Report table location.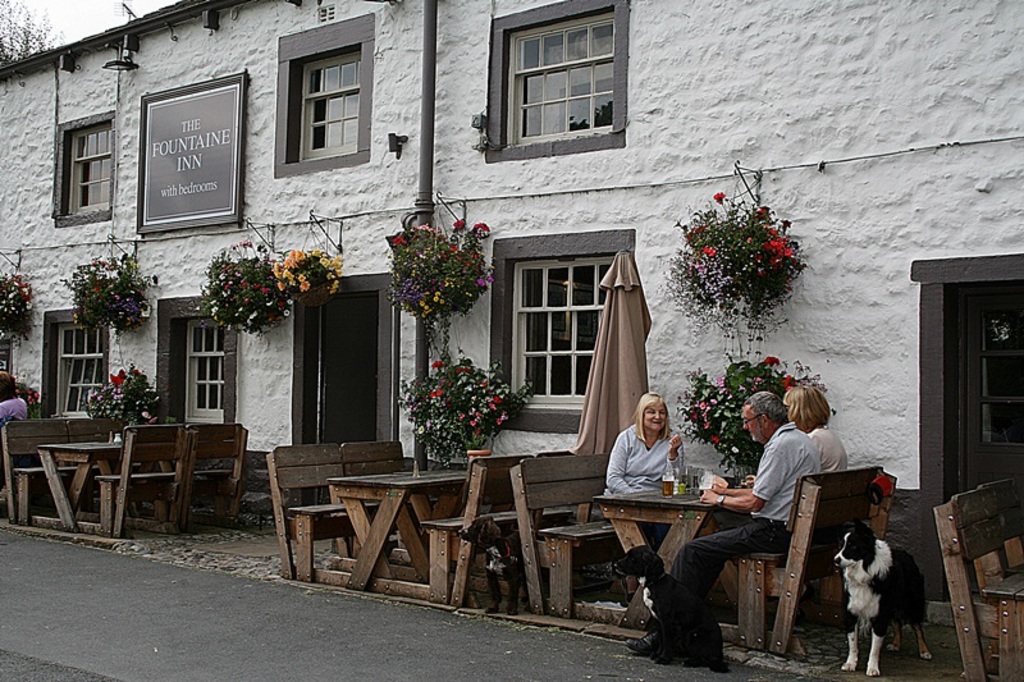
Report: <region>589, 489, 721, 621</region>.
